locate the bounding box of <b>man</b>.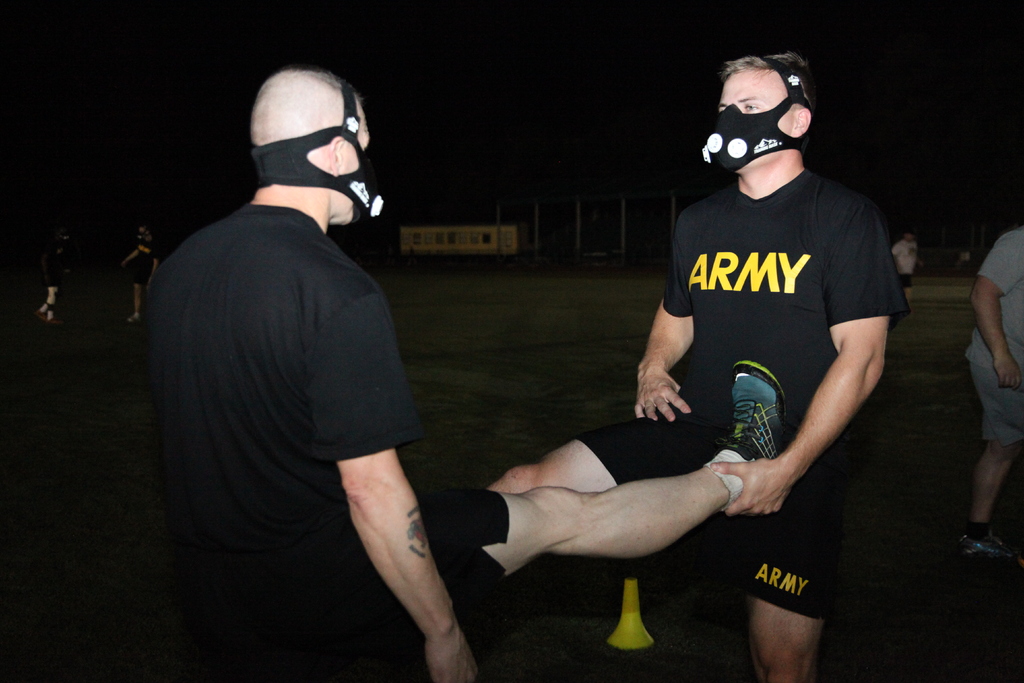
Bounding box: bbox(957, 227, 1023, 561).
